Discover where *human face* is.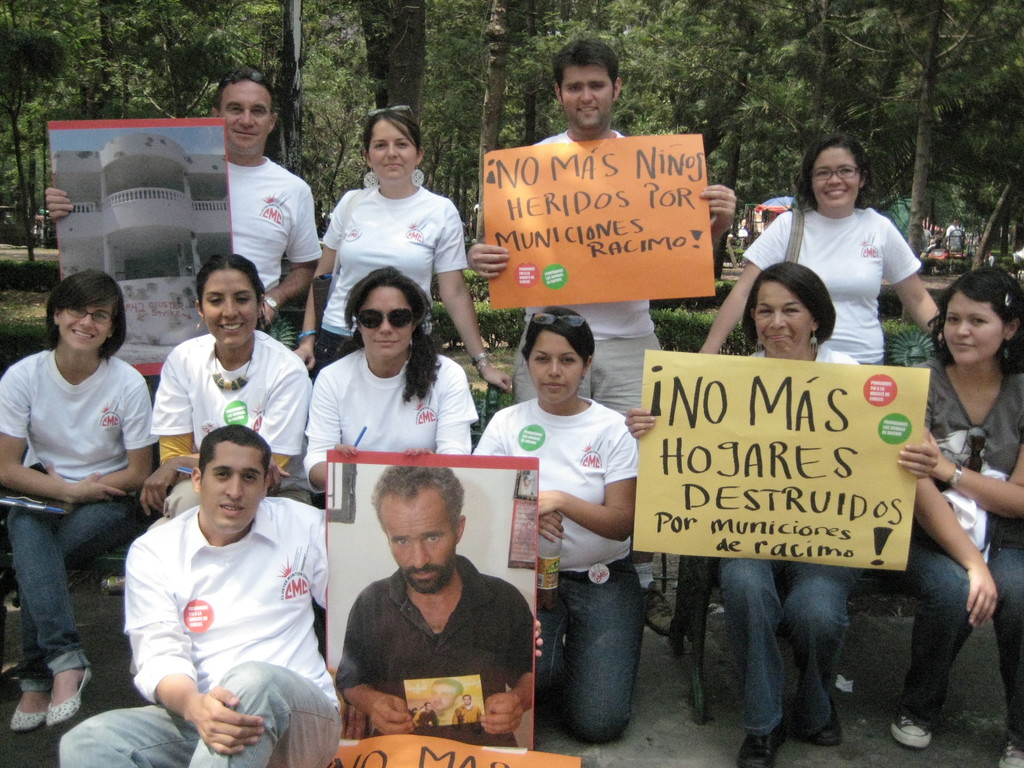
Discovered at rect(943, 298, 996, 360).
